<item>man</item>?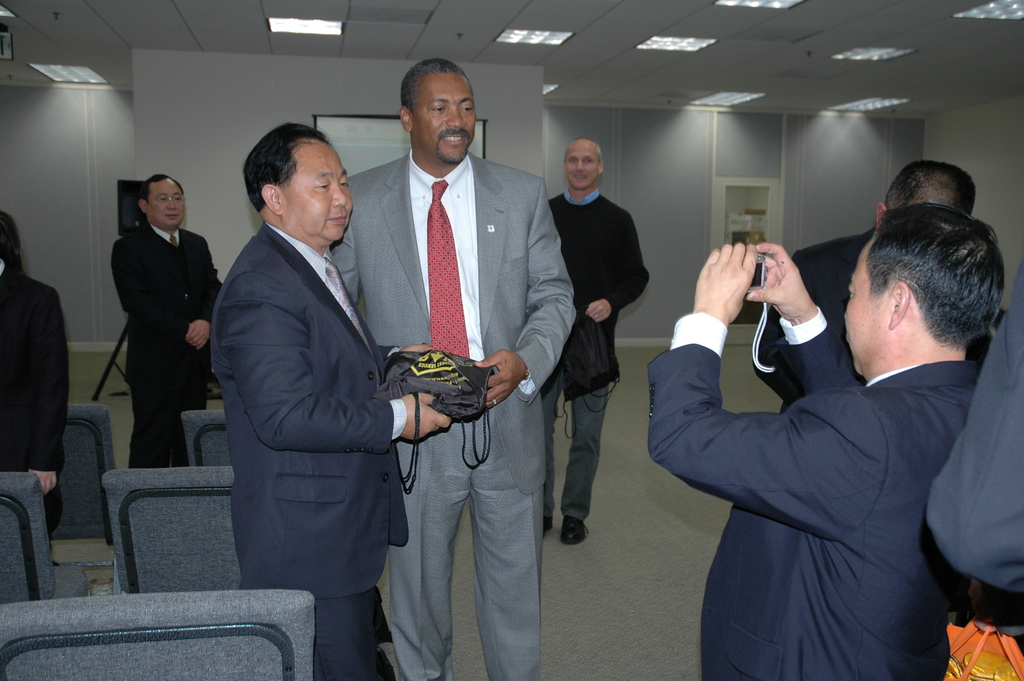
Rect(210, 122, 456, 680)
